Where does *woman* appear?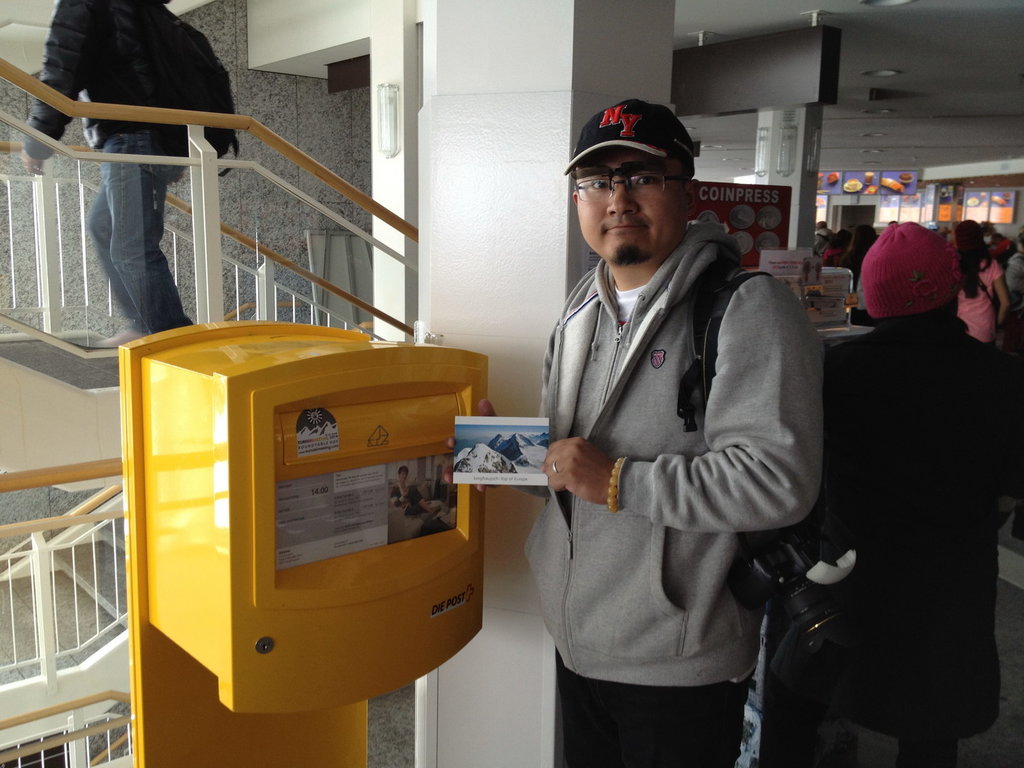
Appears at <region>949, 223, 1010, 339</region>.
